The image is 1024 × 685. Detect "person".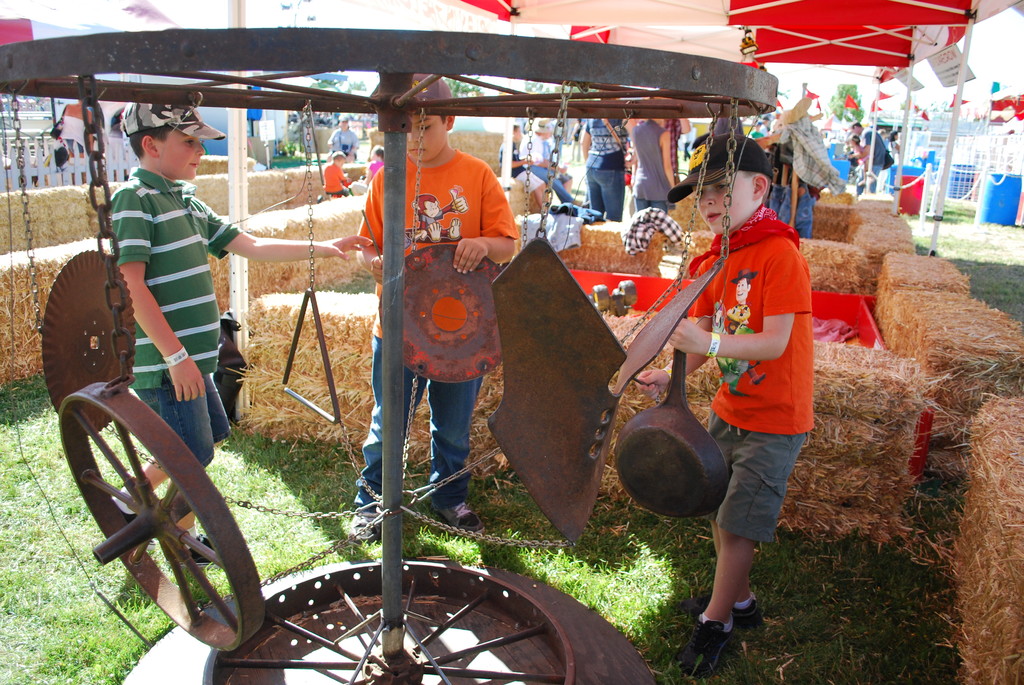
Detection: rect(578, 113, 633, 217).
